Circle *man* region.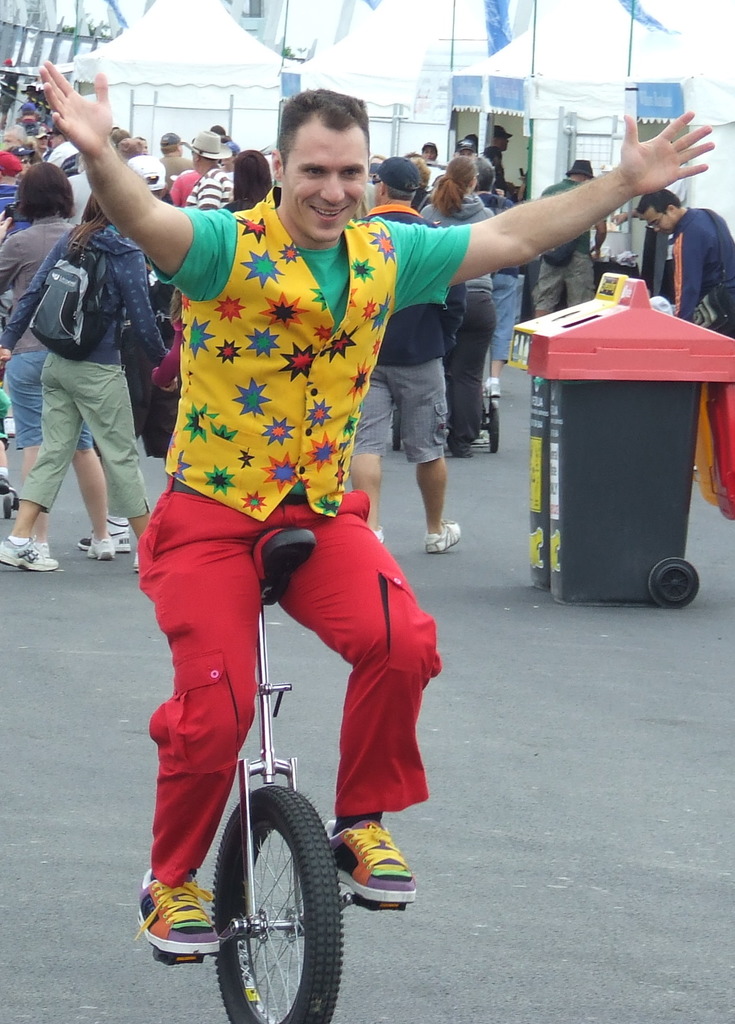
Region: {"left": 638, "top": 188, "right": 734, "bottom": 342}.
